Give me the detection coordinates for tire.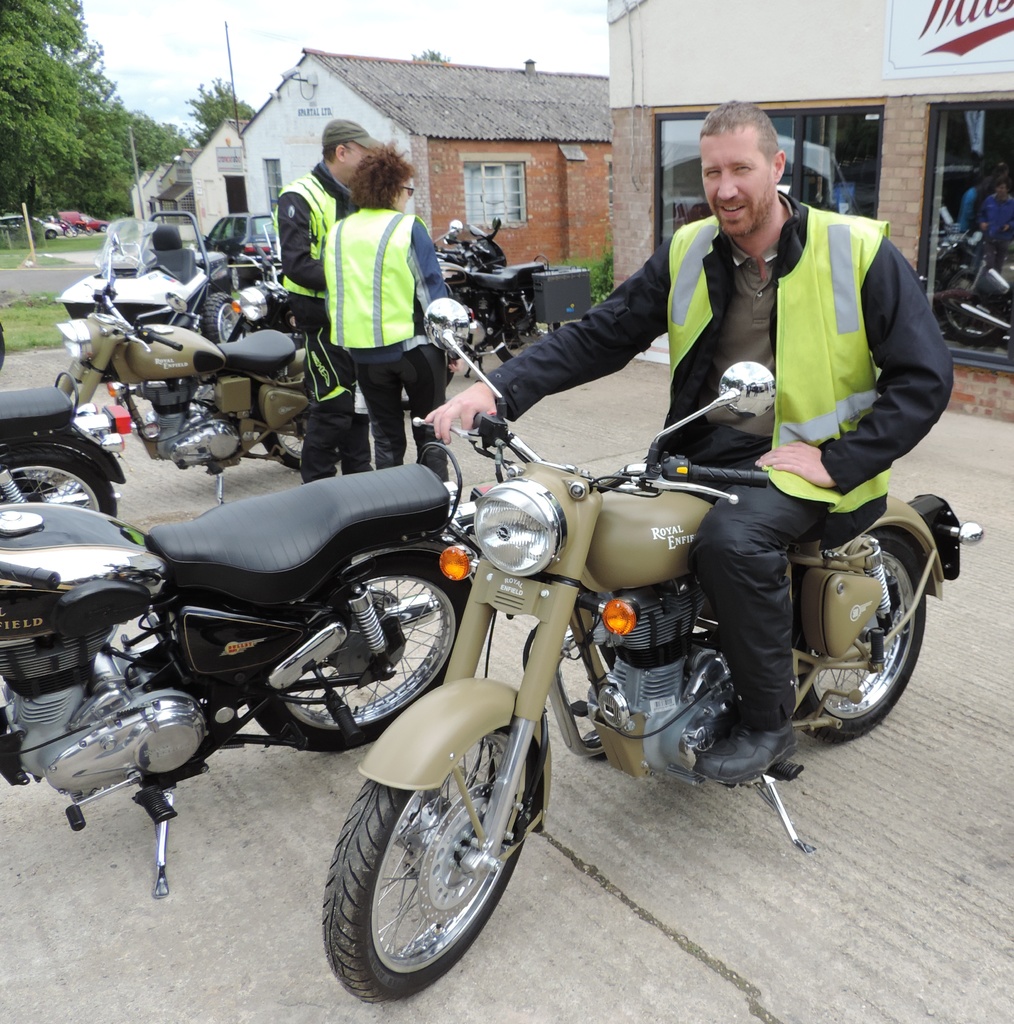
<box>254,554,472,750</box>.
